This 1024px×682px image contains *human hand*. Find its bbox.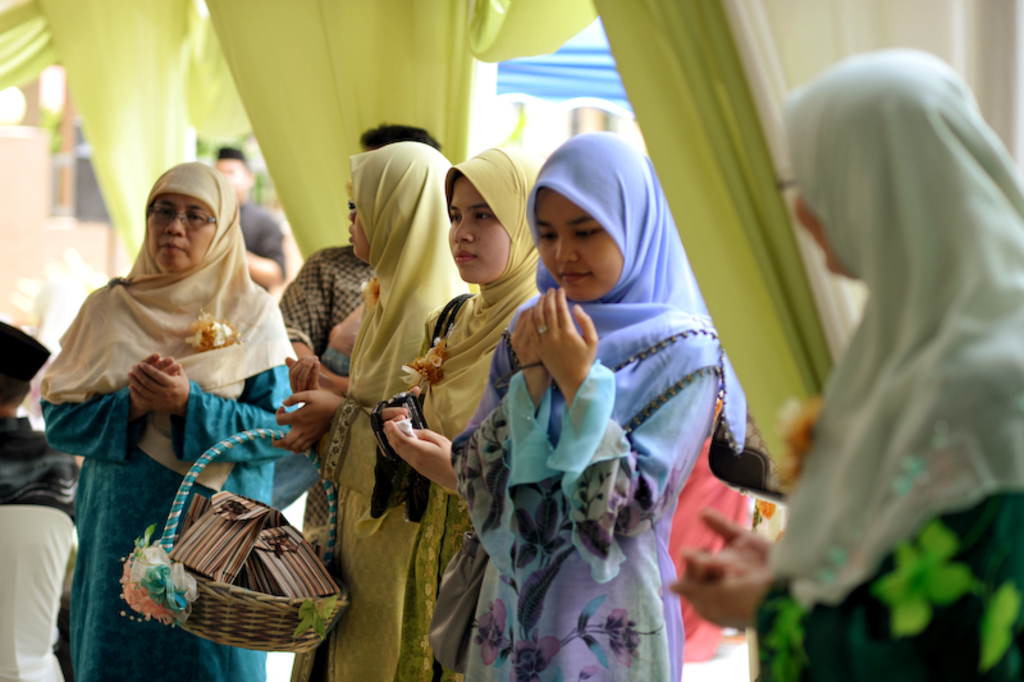
x1=369 y1=384 x2=424 y2=431.
